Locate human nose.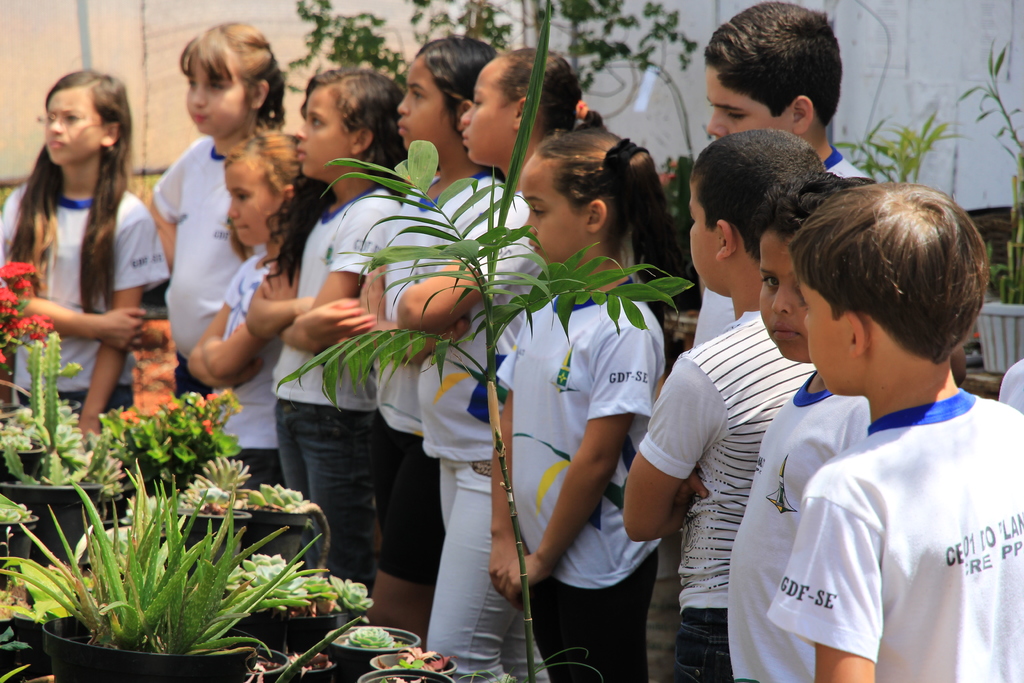
Bounding box: {"x1": 396, "y1": 88, "x2": 409, "y2": 116}.
